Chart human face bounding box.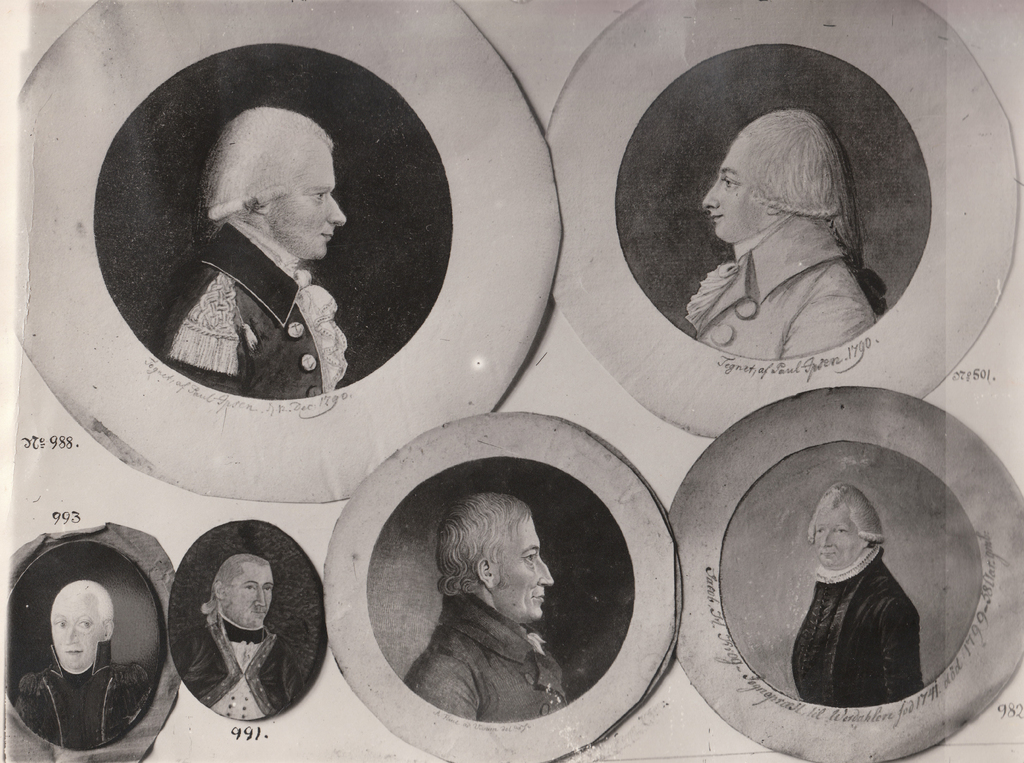
Charted: region(271, 147, 348, 258).
